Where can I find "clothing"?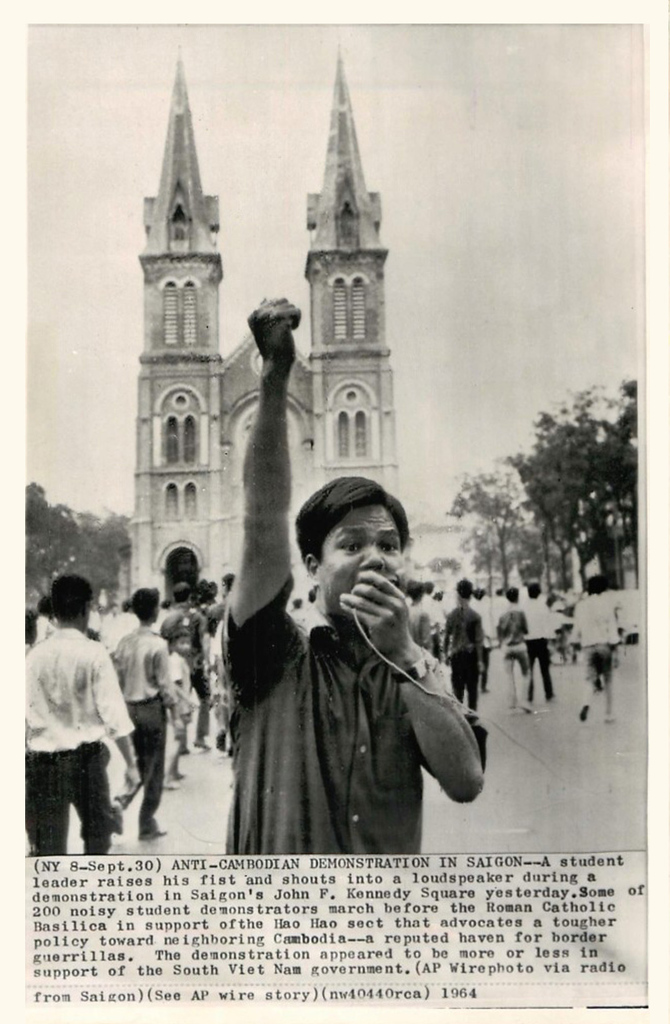
You can find it at (left=20, top=628, right=131, bottom=854).
